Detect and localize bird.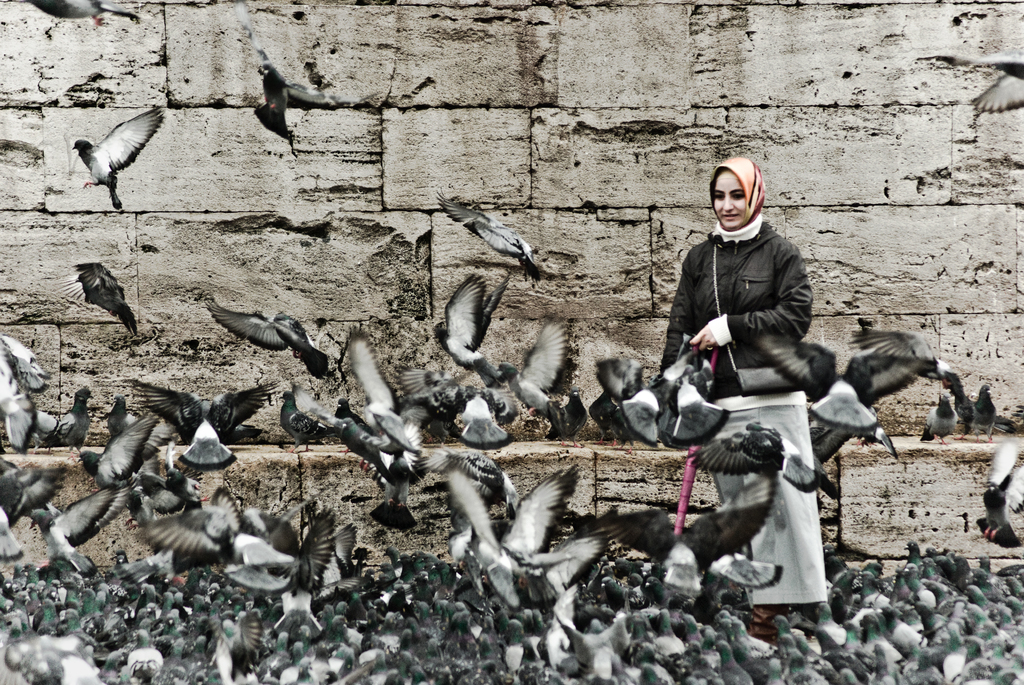
Localized at (239, 47, 333, 117).
